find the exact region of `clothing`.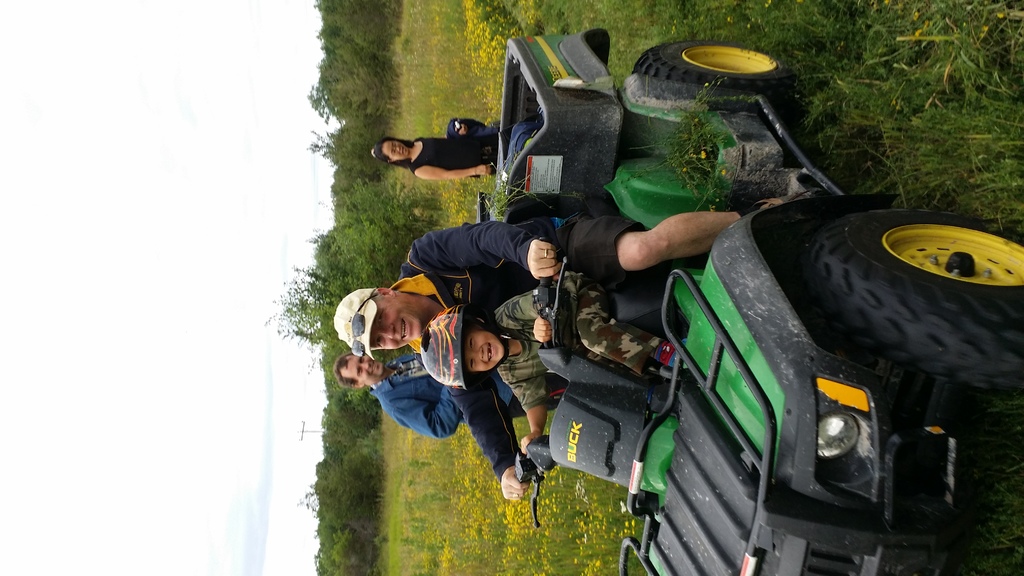
Exact region: (left=486, top=275, right=673, bottom=418).
